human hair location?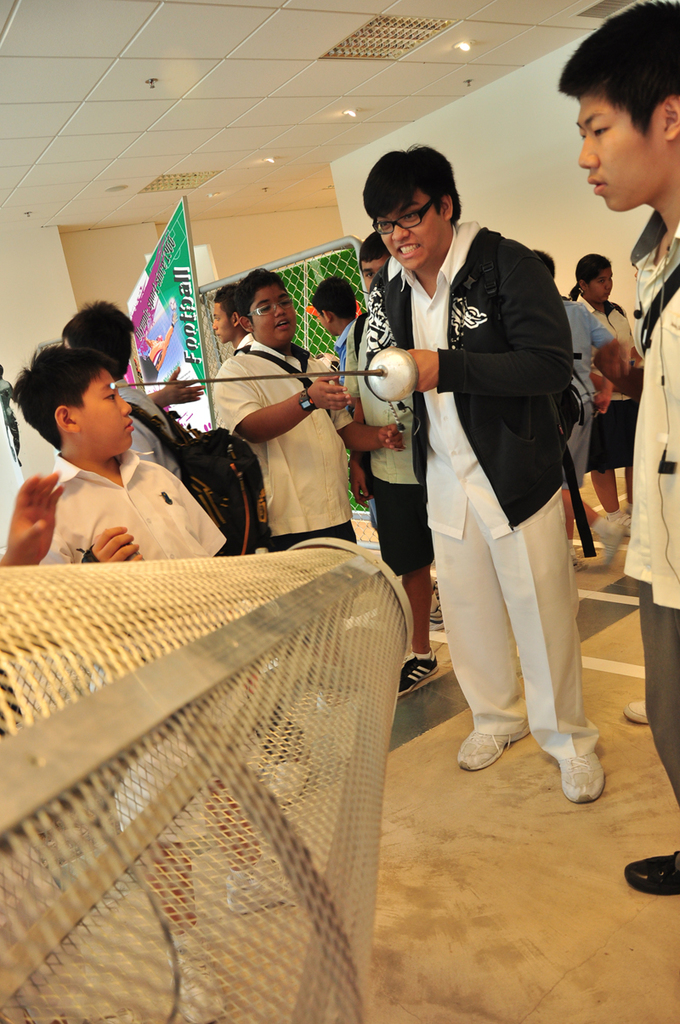
crop(14, 348, 104, 443)
